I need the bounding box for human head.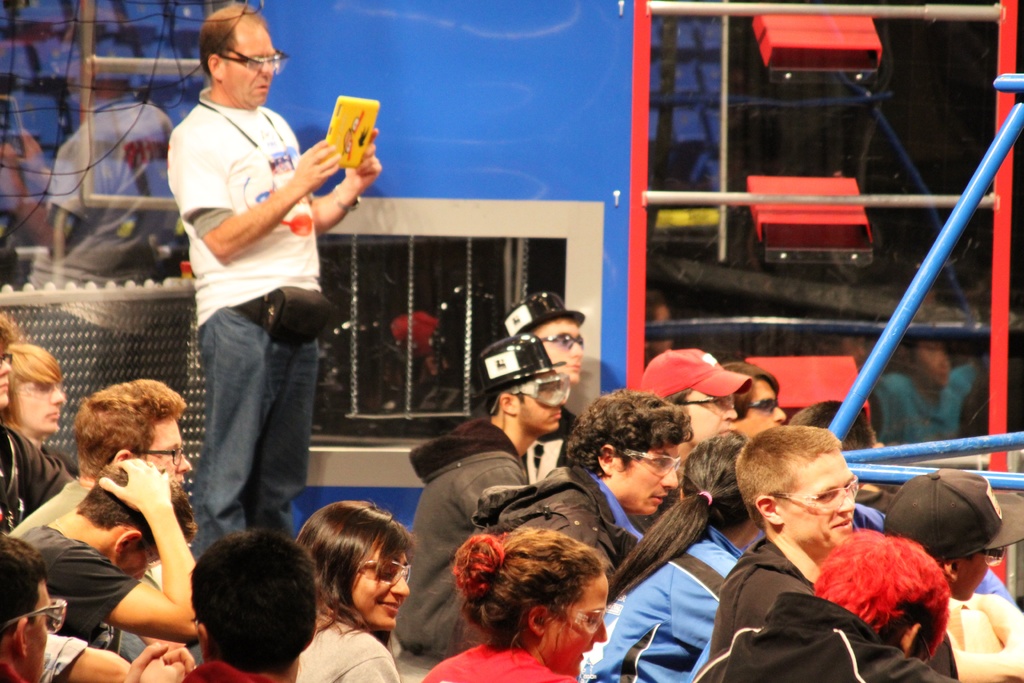
Here it is: 721/361/787/434.
